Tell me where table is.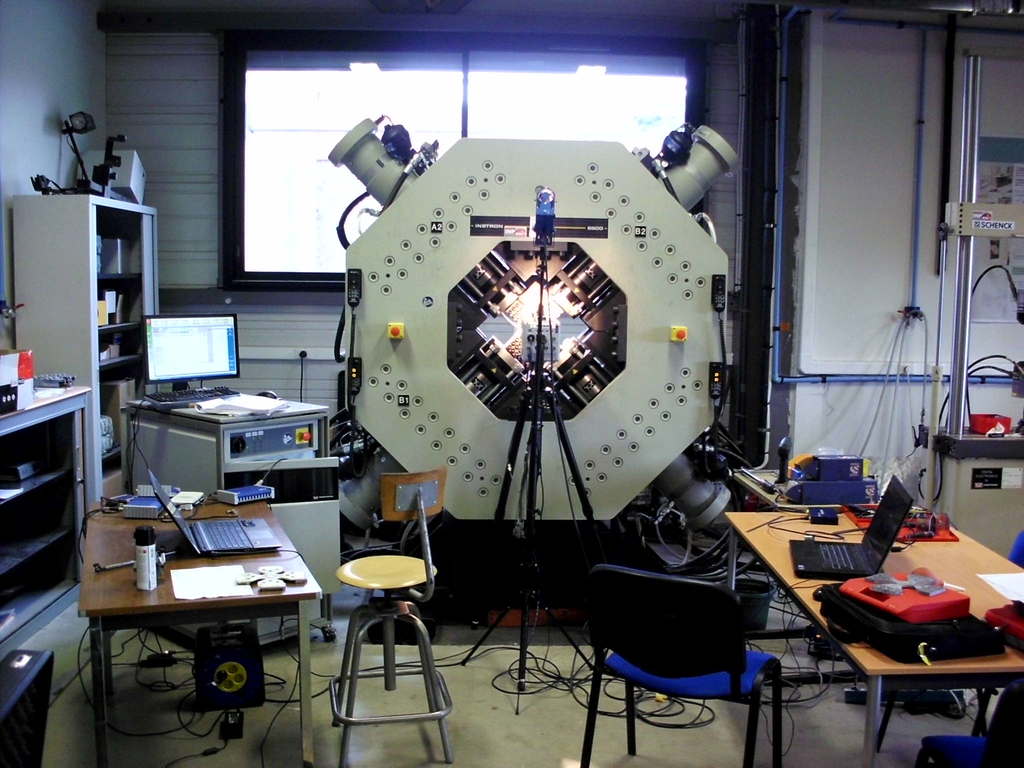
table is at [x1=723, y1=501, x2=1023, y2=765].
